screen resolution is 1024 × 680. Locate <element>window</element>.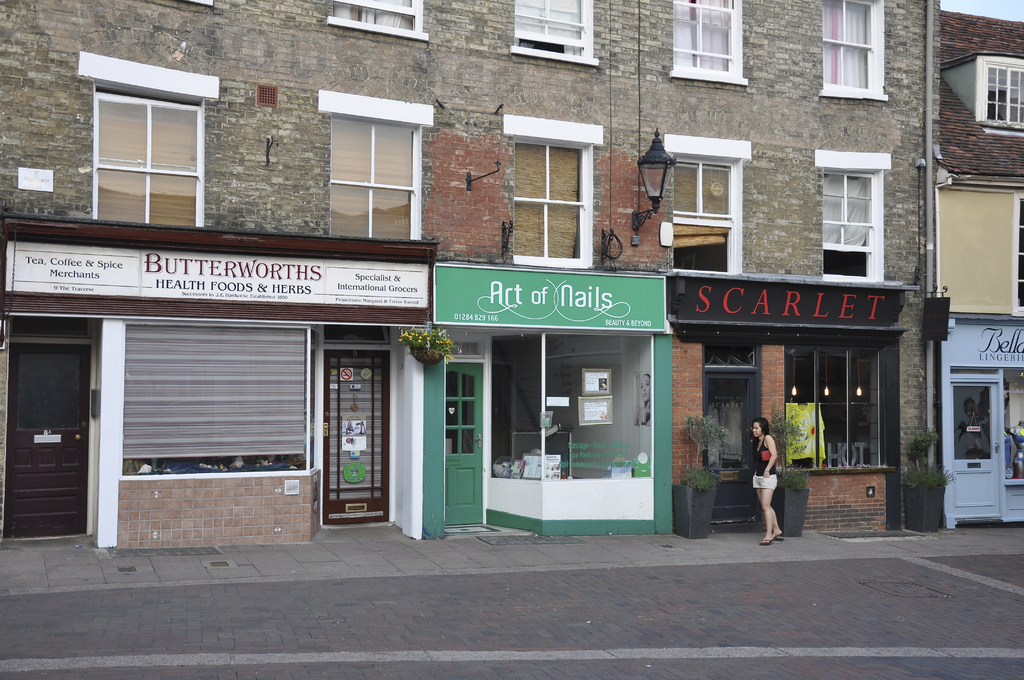
<region>317, 88, 435, 239</region>.
